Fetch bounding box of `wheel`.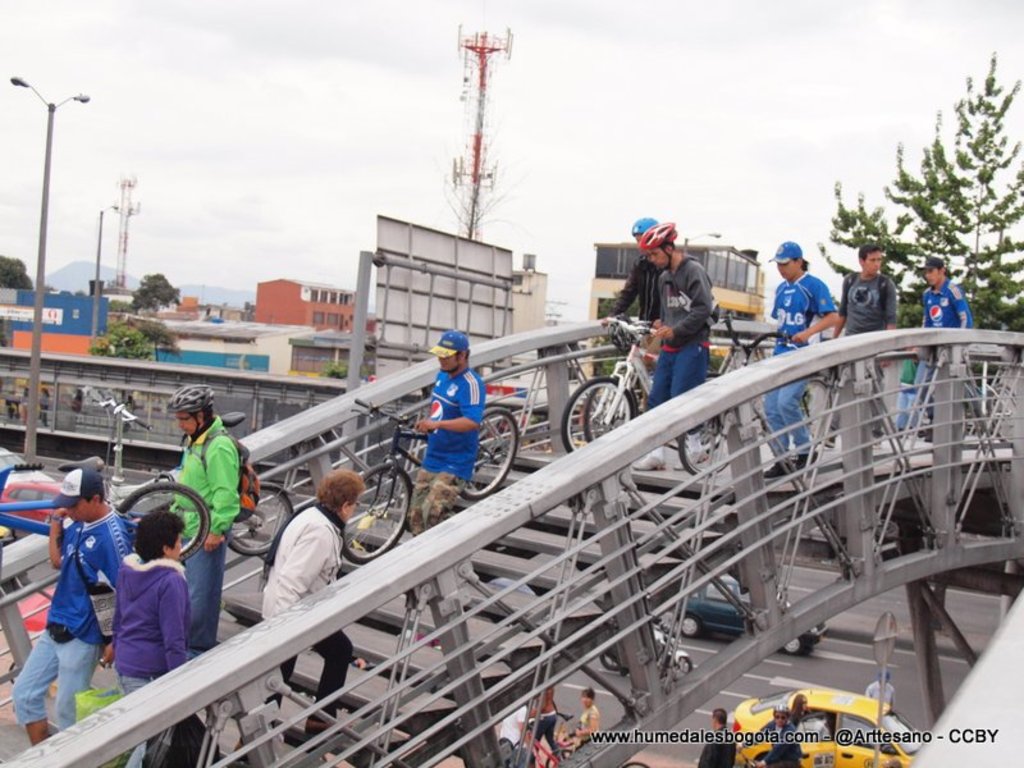
Bbox: locate(115, 485, 211, 566).
